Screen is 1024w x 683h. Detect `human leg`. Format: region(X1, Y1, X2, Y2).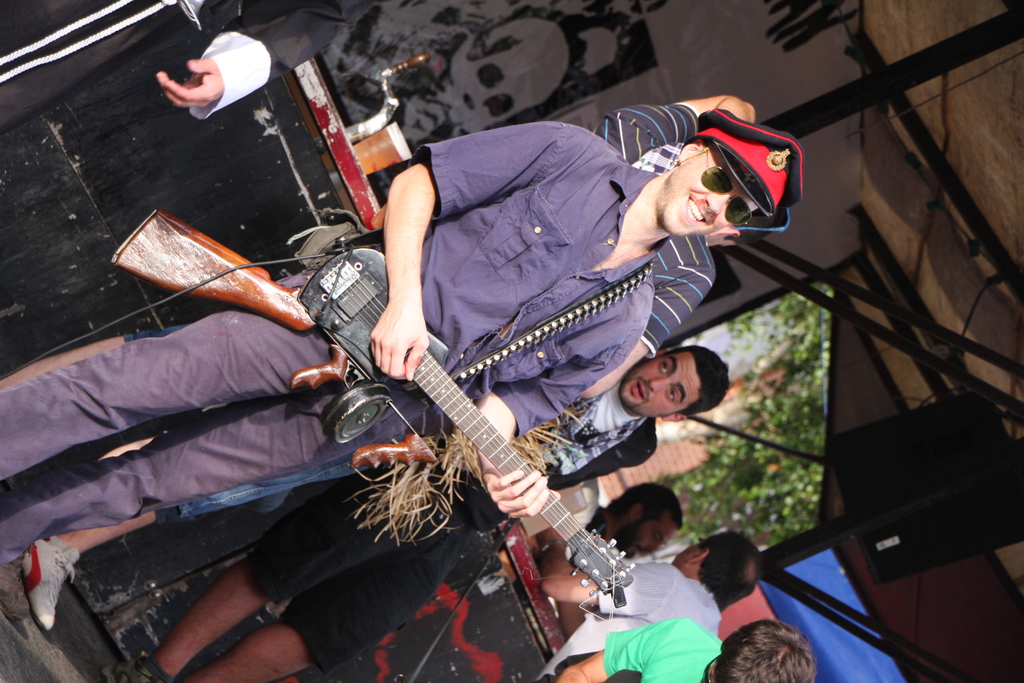
region(24, 433, 378, 614).
